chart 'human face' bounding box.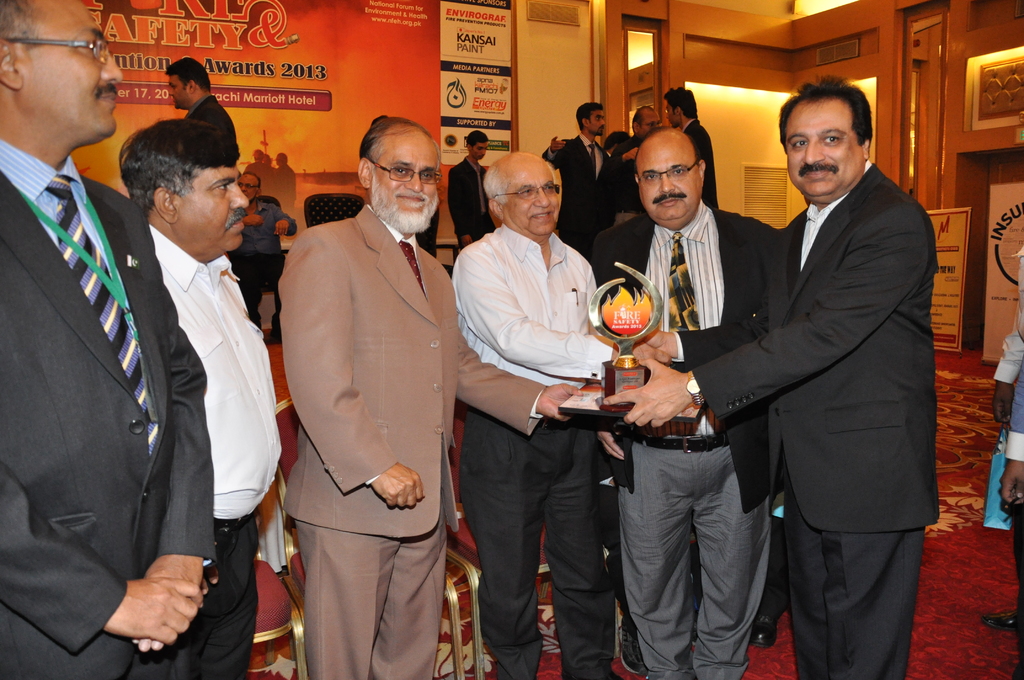
Charted: 662/102/675/129.
